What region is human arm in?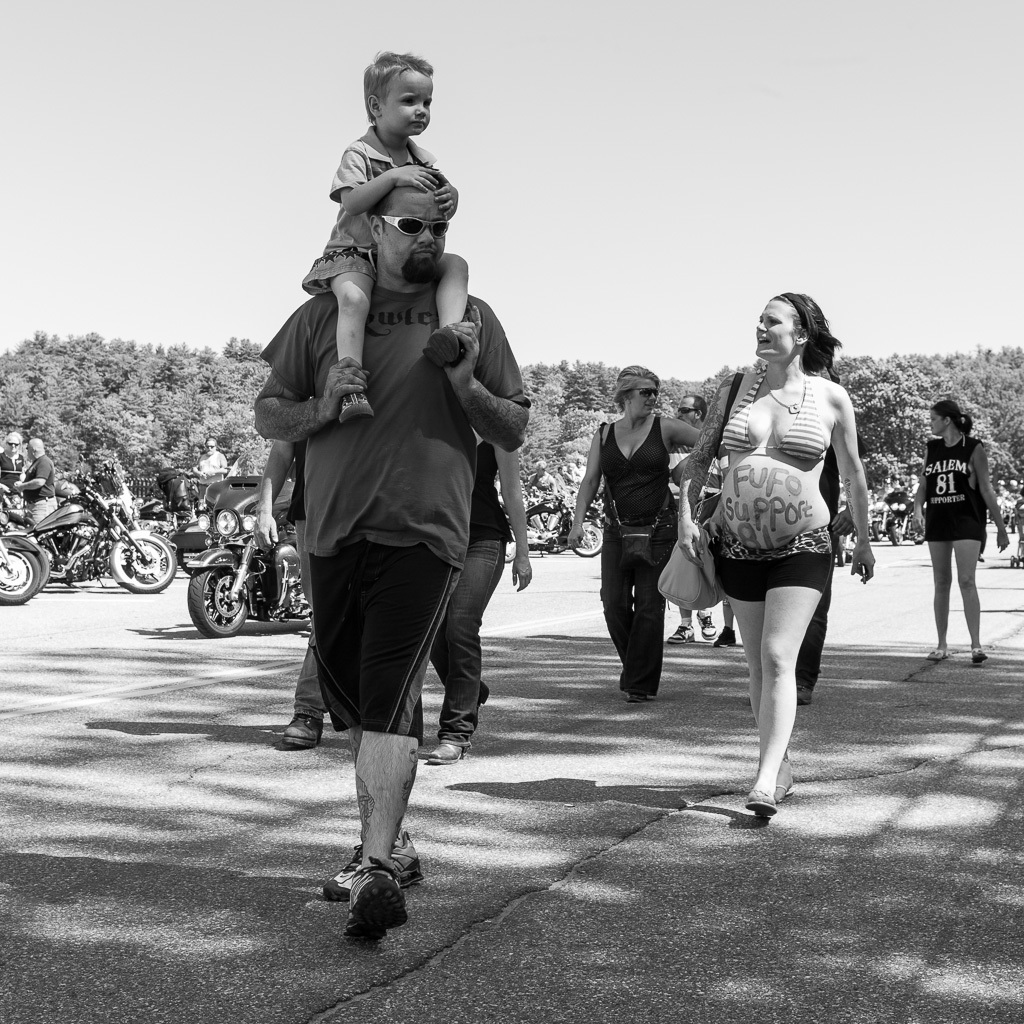
[x1=492, y1=447, x2=534, y2=591].
